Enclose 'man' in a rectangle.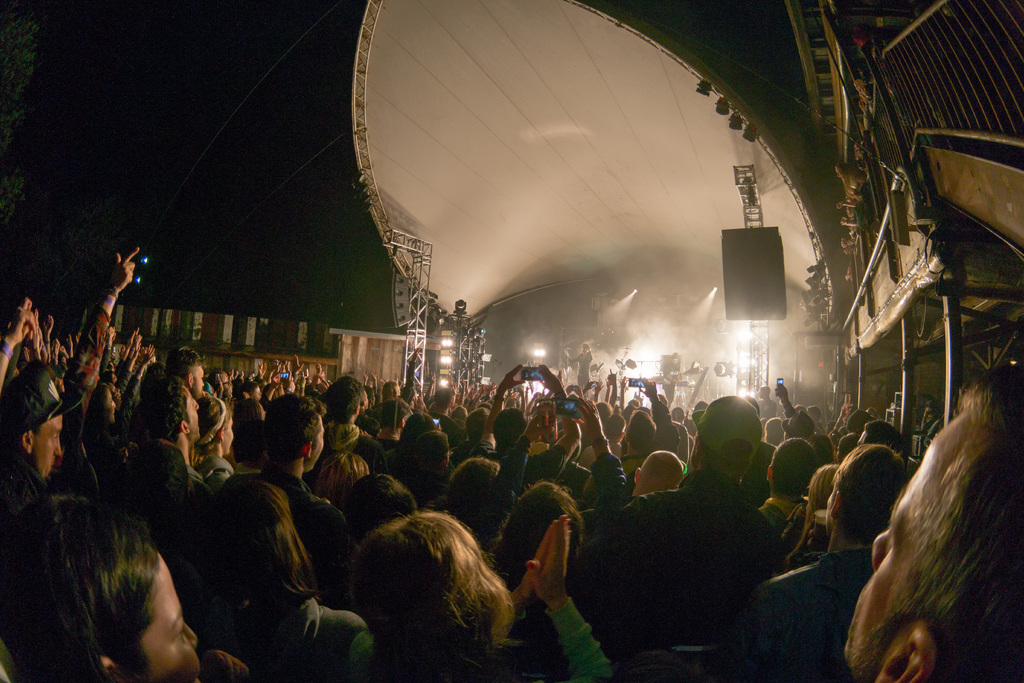
region(19, 487, 225, 682).
